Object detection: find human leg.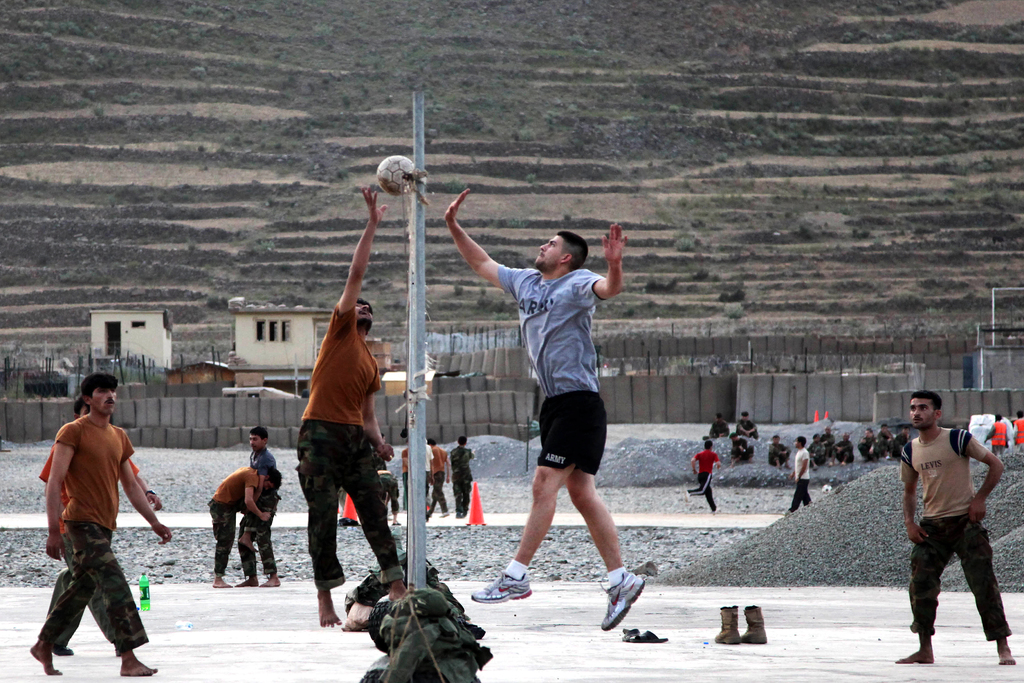
bbox=(566, 457, 646, 638).
